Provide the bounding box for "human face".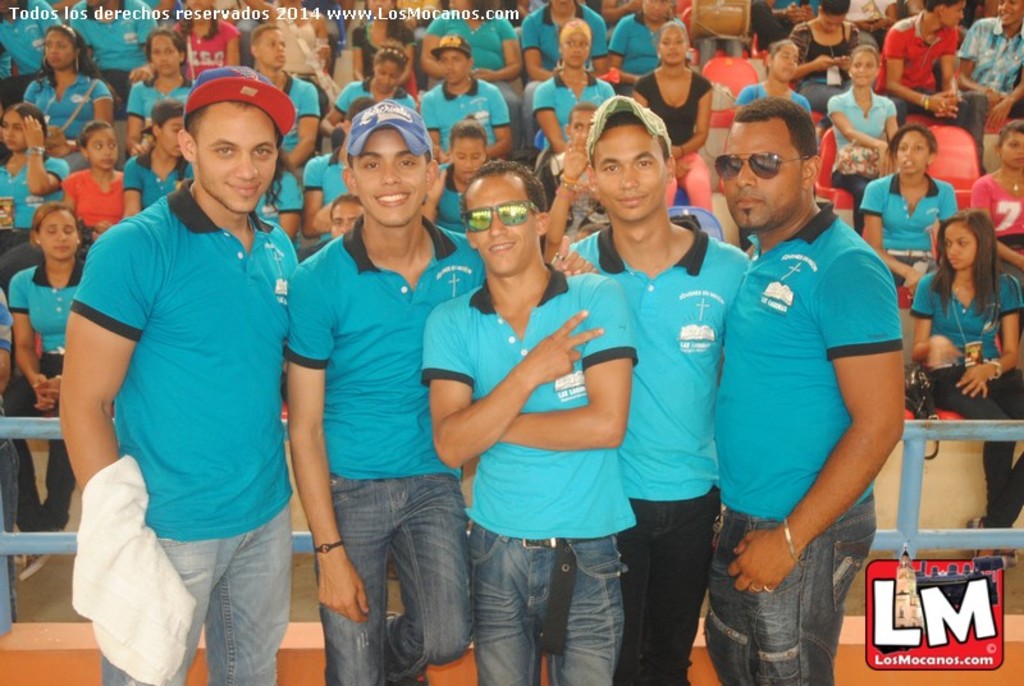
Rect(769, 42, 797, 76).
